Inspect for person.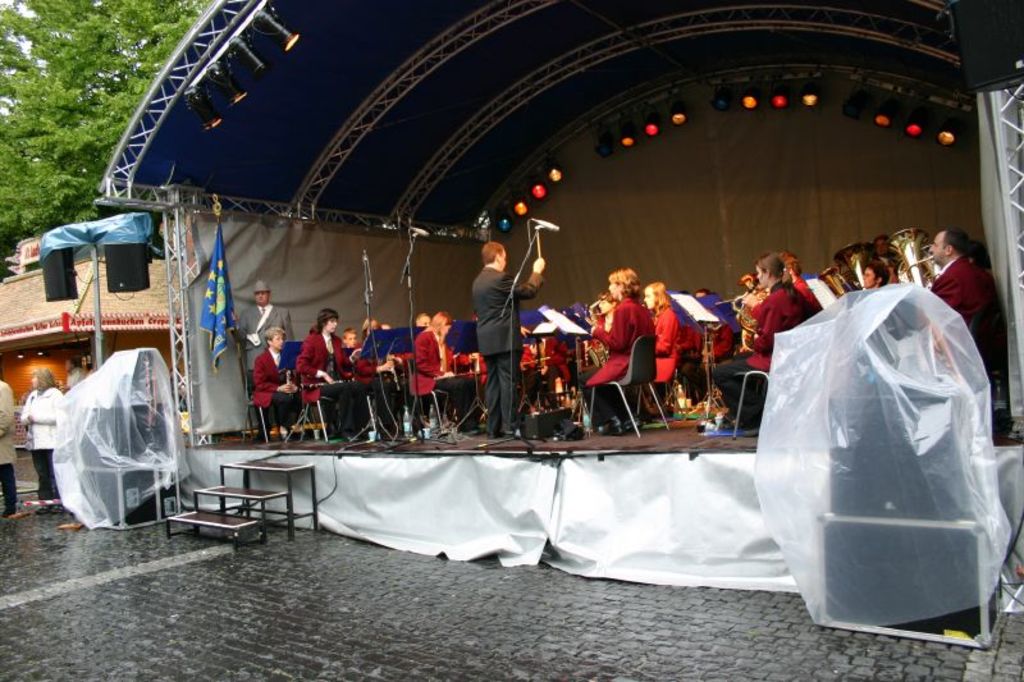
Inspection: 27 374 61 503.
